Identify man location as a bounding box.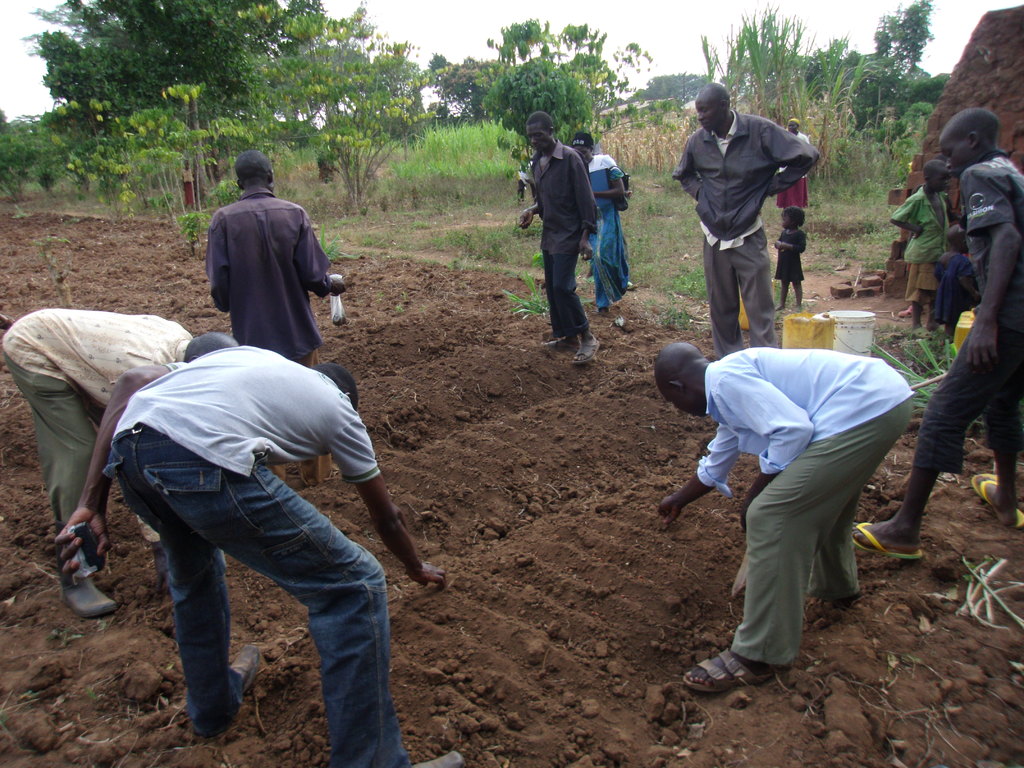
left=54, top=345, right=467, bottom=767.
